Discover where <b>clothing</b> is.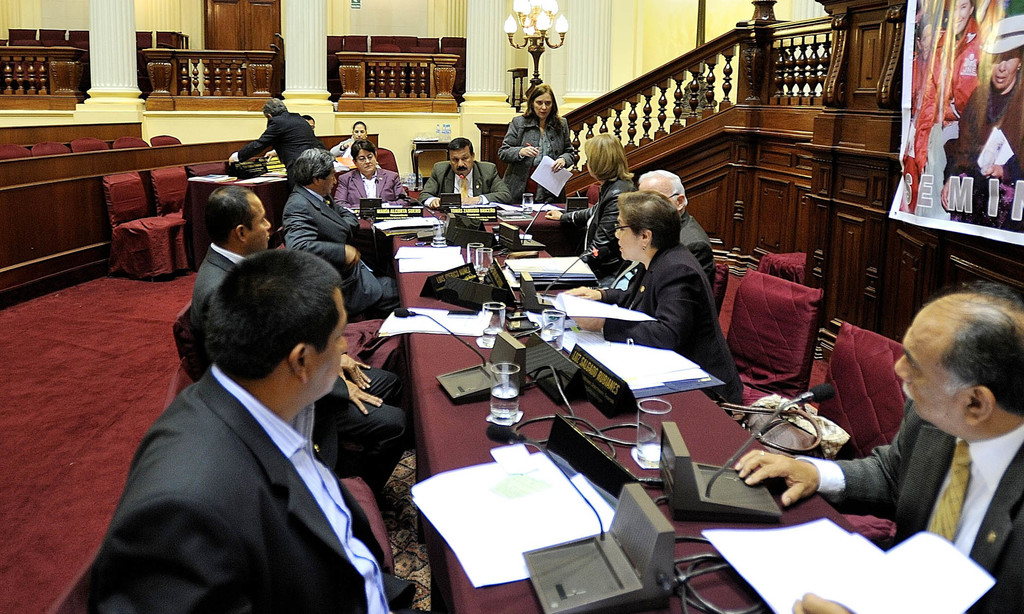
Discovered at (83, 358, 415, 613).
